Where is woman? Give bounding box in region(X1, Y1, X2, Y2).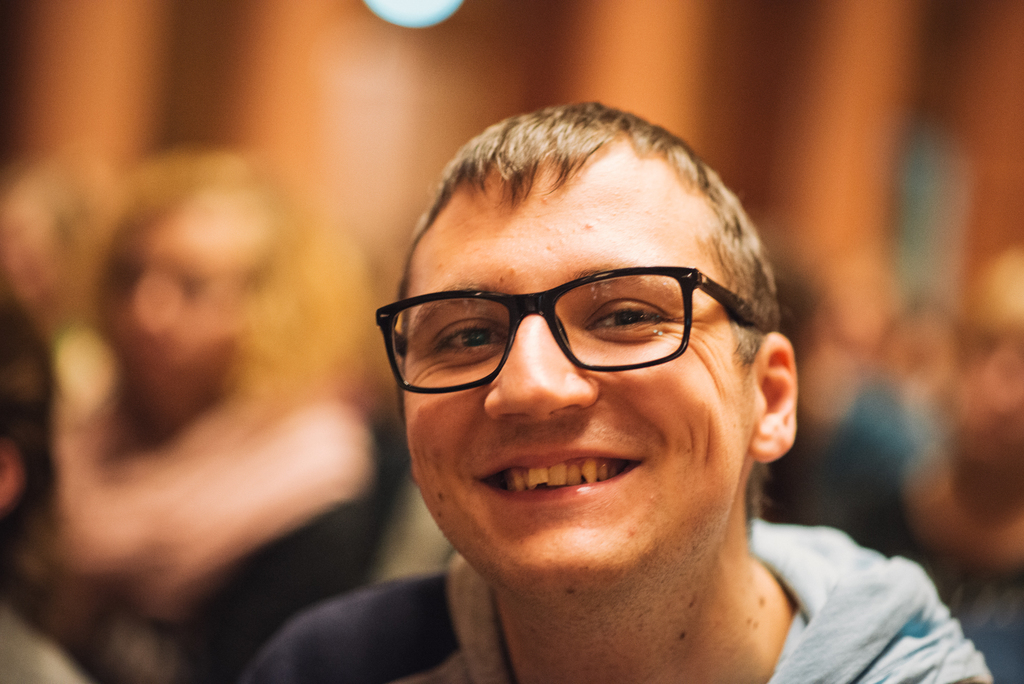
region(894, 243, 1023, 683).
